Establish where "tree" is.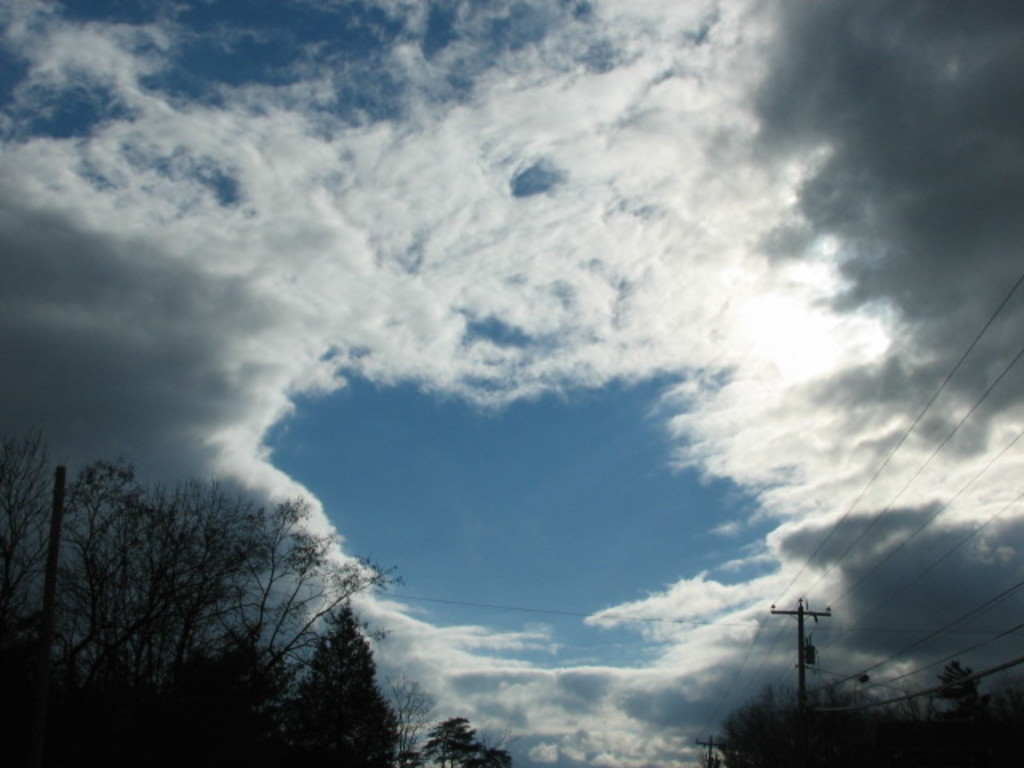
Established at 283 606 400 766.
